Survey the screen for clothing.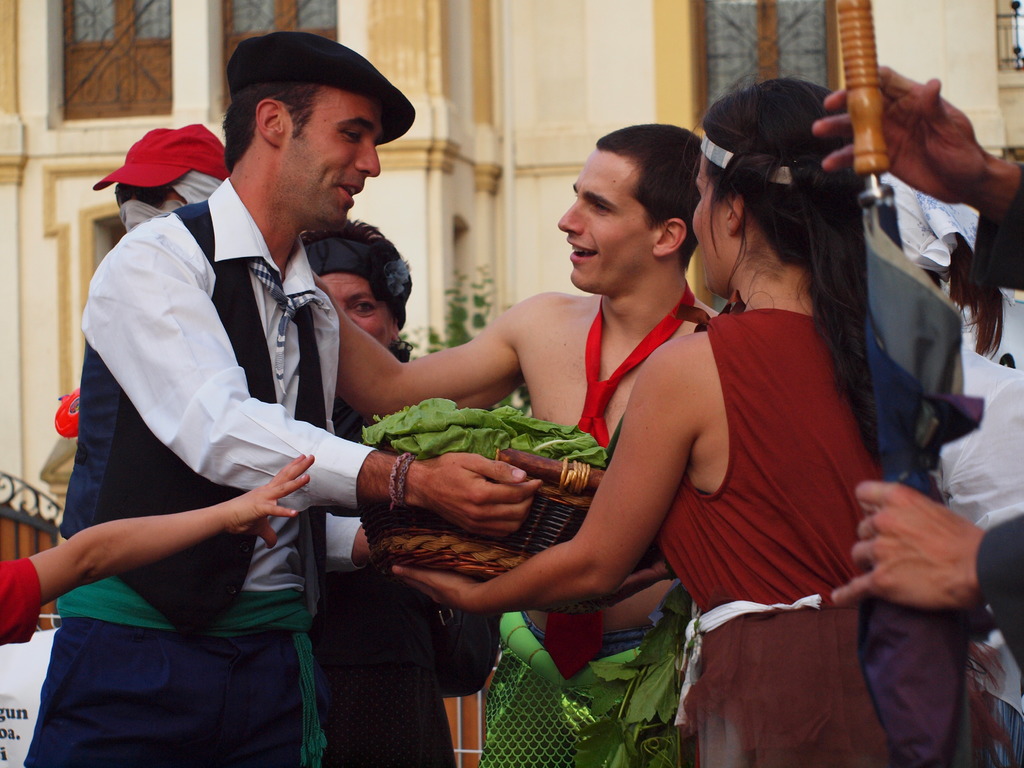
Survey found: (x1=516, y1=605, x2=655, y2=664).
